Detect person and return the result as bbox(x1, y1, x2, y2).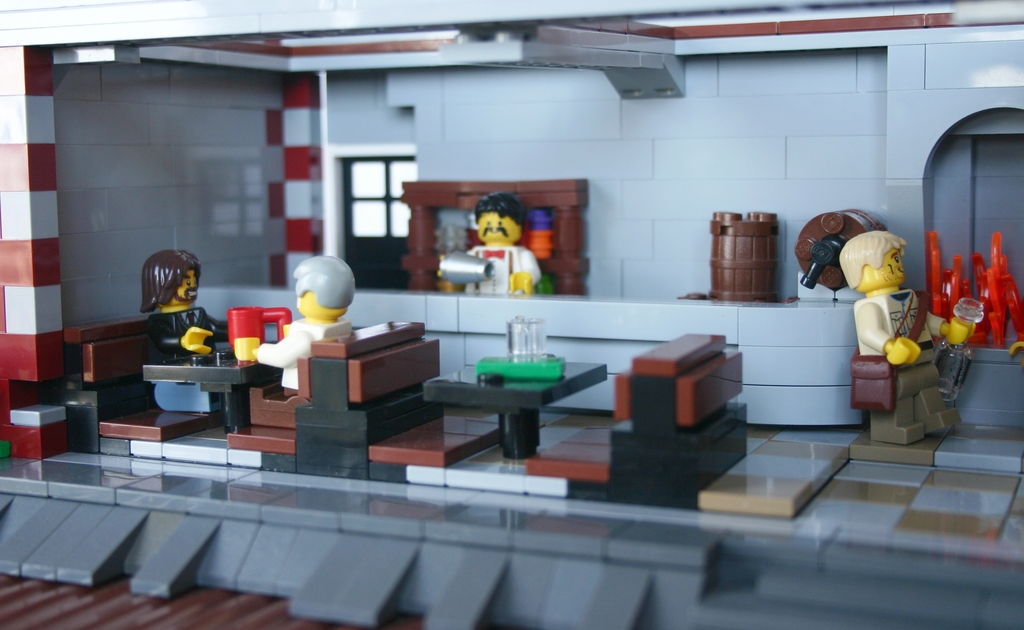
bbox(246, 254, 354, 396).
